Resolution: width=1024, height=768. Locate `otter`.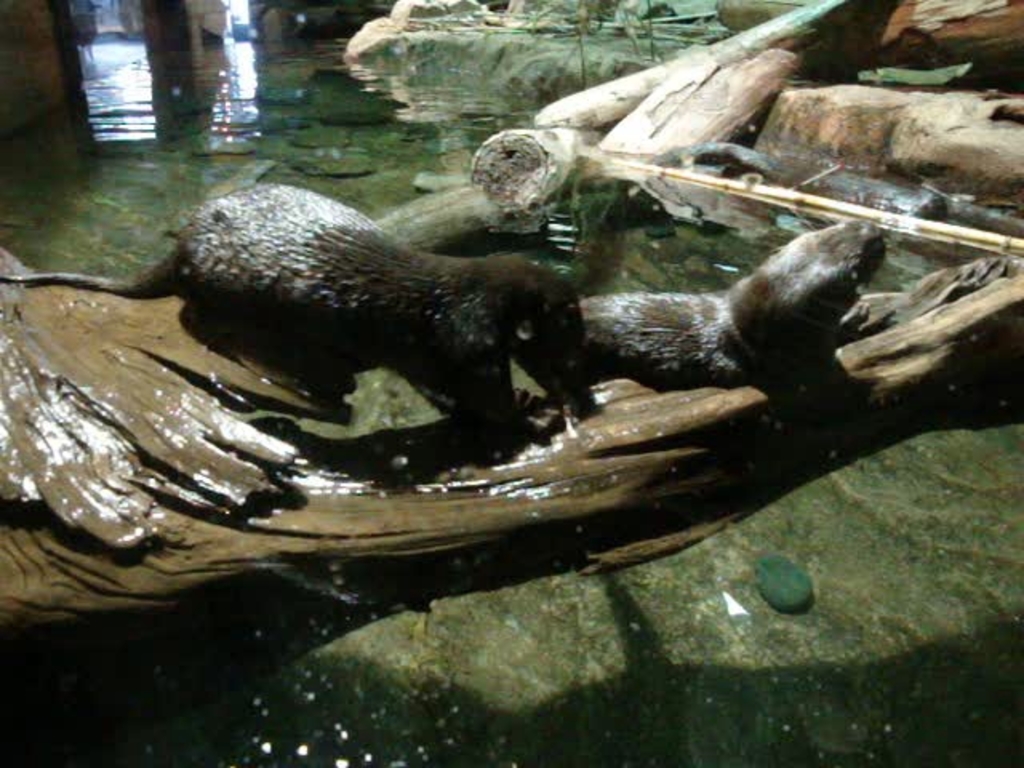
(579,219,886,442).
